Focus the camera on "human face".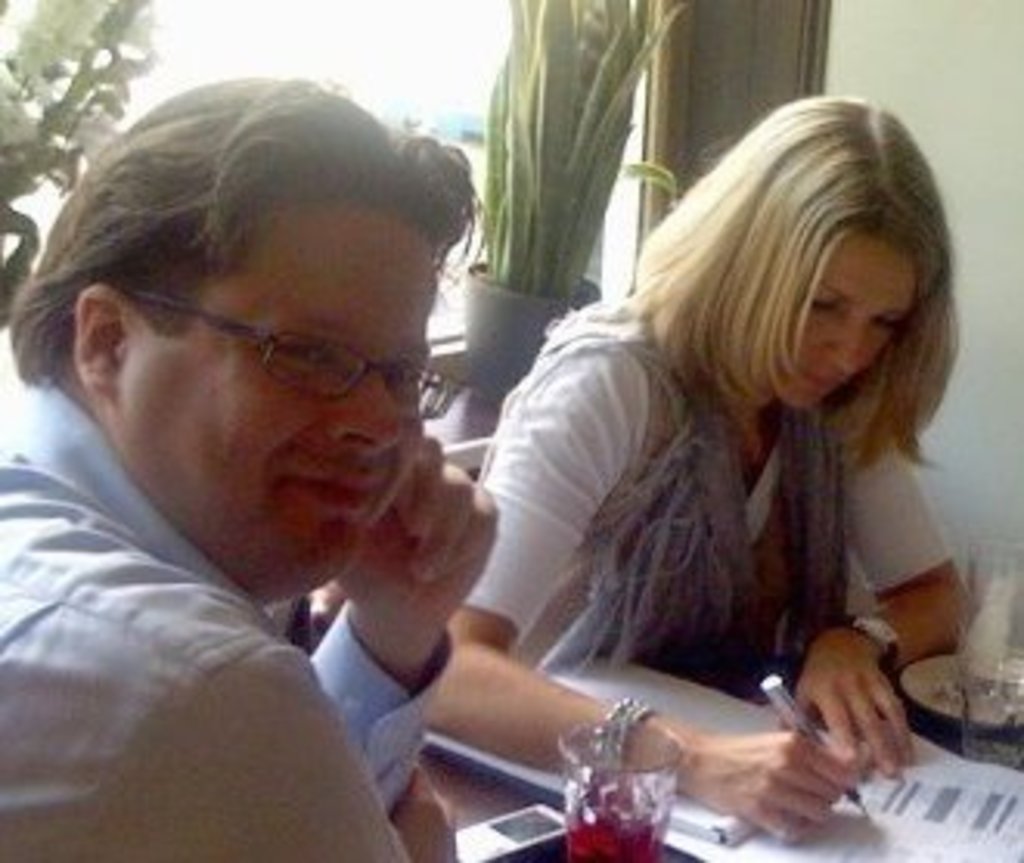
Focus region: (751,236,915,416).
